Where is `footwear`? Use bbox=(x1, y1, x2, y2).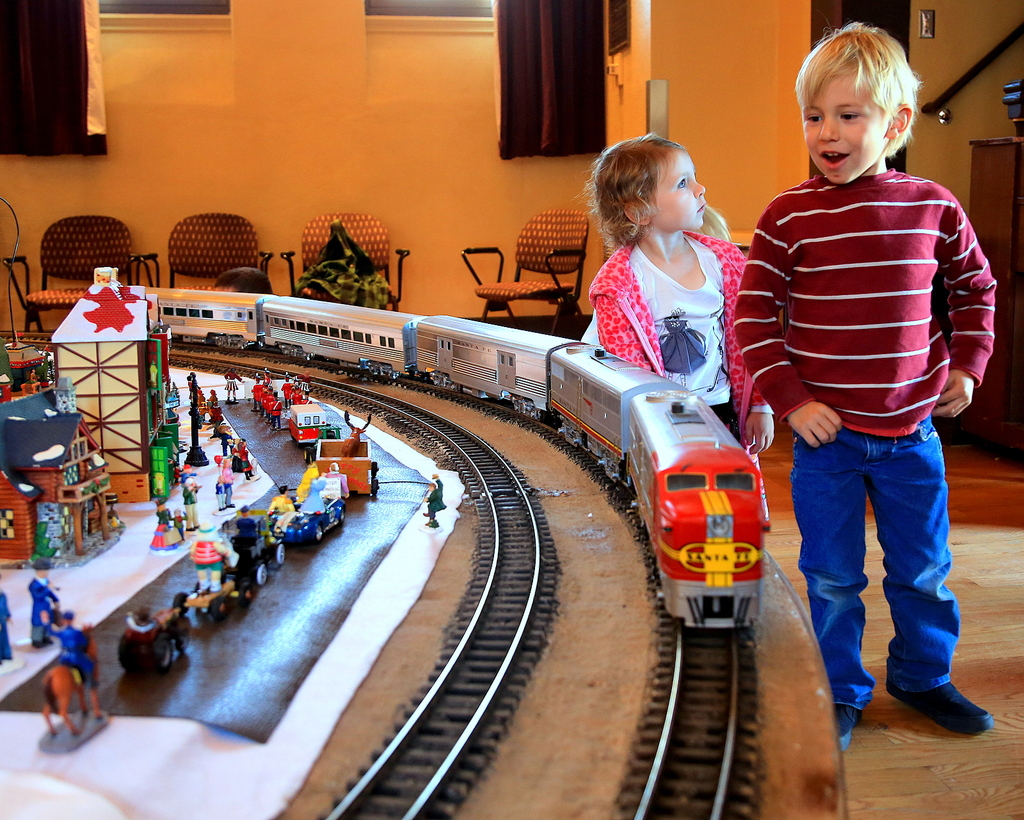
bbox=(886, 680, 995, 733).
